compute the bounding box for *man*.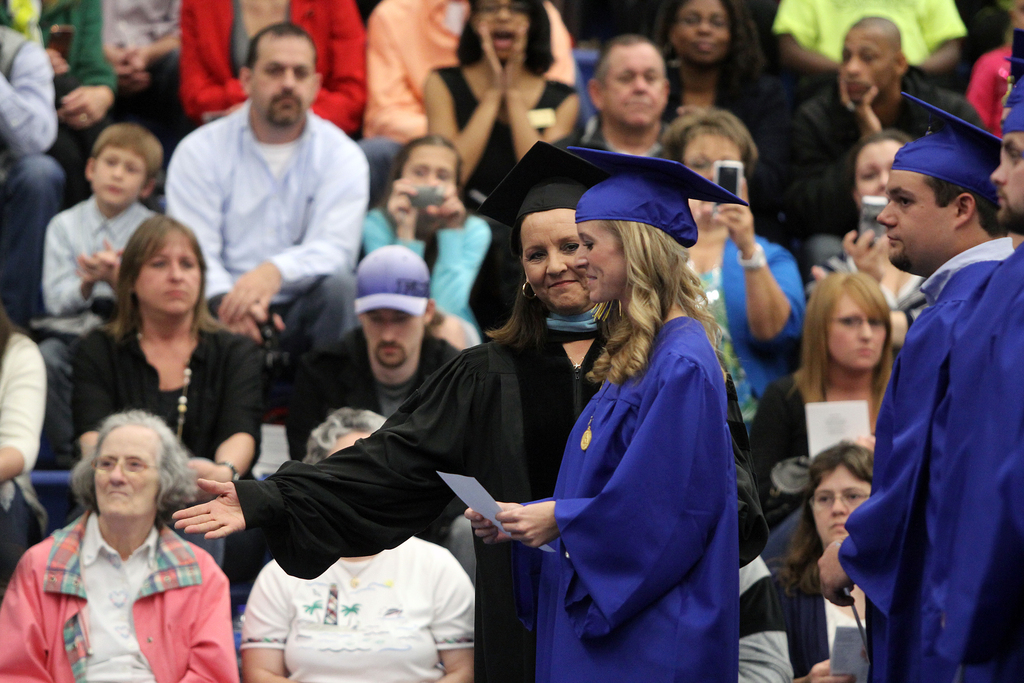
(779, 10, 985, 258).
